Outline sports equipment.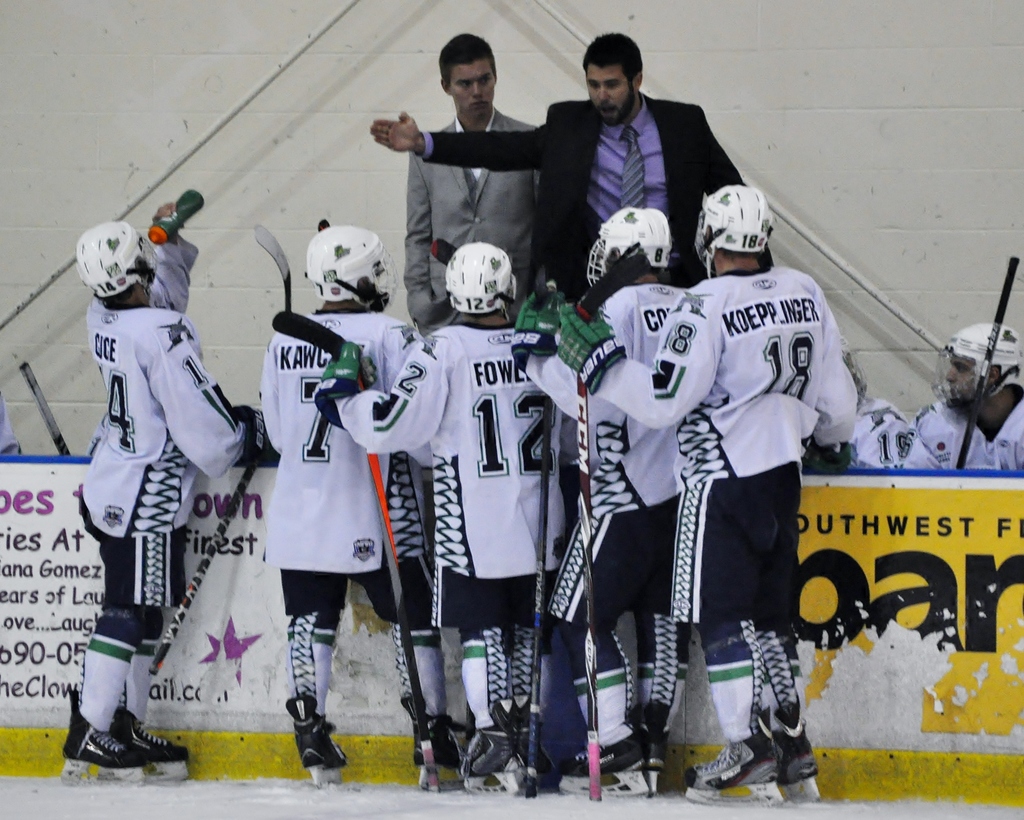
Outline: [x1=958, y1=259, x2=1020, y2=469].
